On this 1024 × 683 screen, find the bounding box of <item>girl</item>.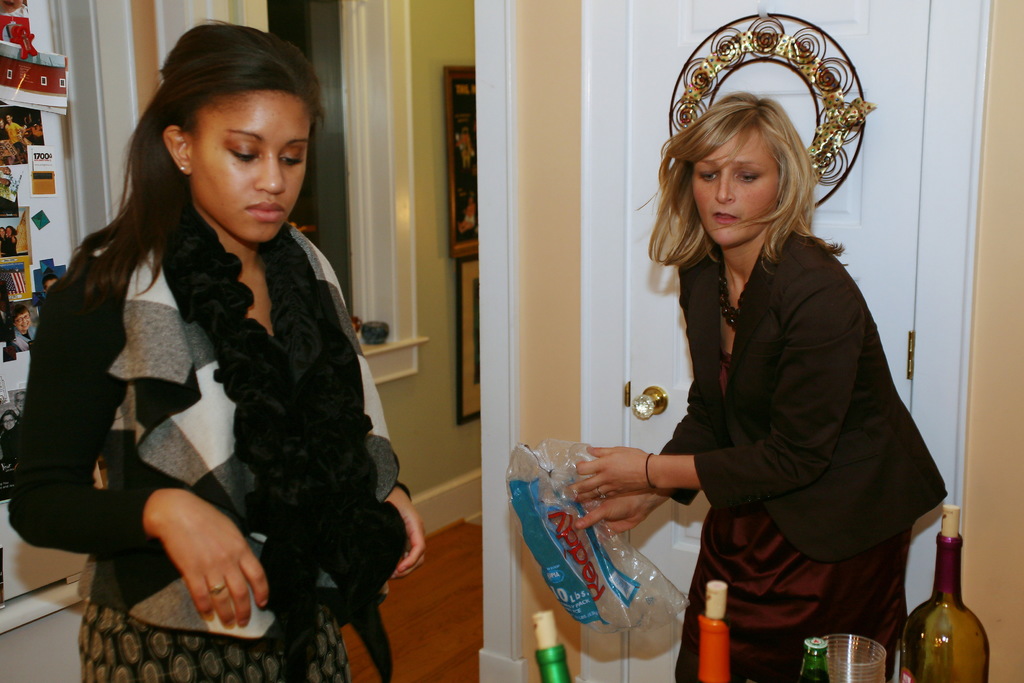
Bounding box: rect(8, 19, 424, 682).
